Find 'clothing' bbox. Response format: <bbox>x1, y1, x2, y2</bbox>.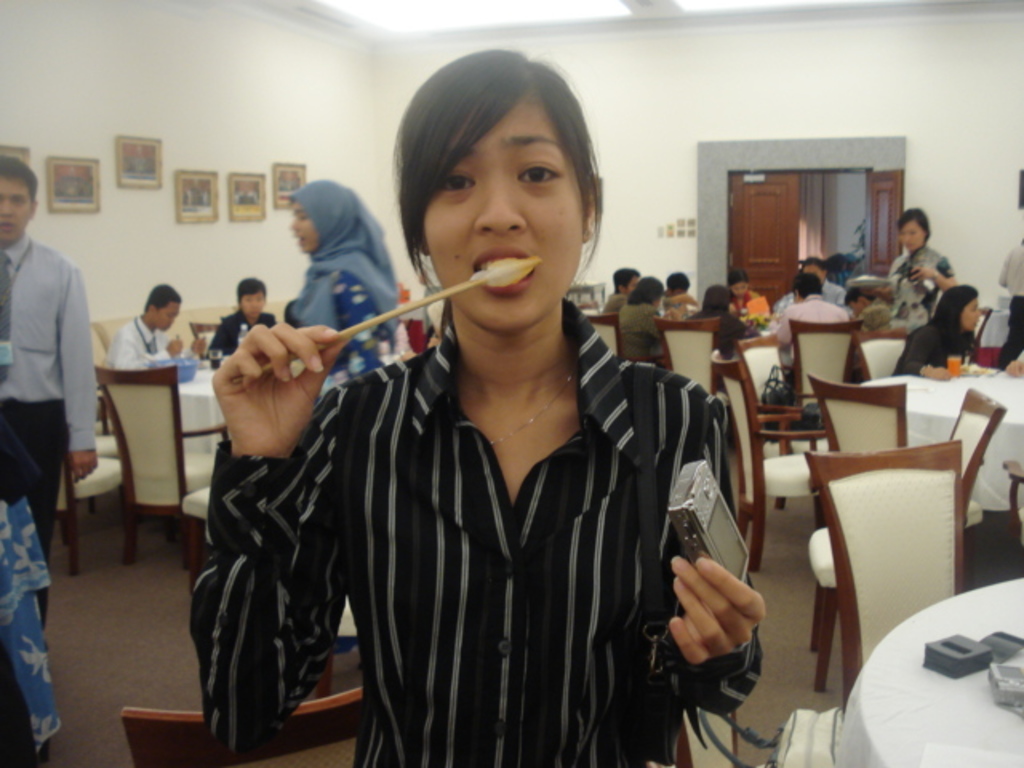
<bbox>597, 285, 630, 317</bbox>.
